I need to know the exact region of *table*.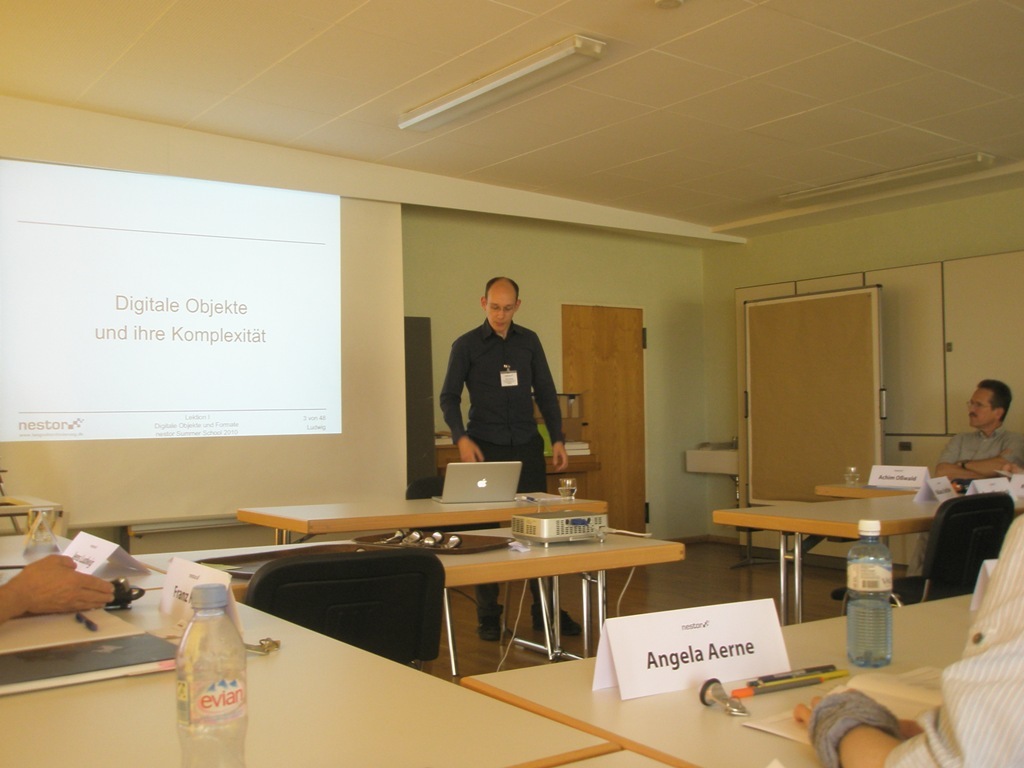
Region: pyautogui.locateOnScreen(235, 490, 598, 543).
